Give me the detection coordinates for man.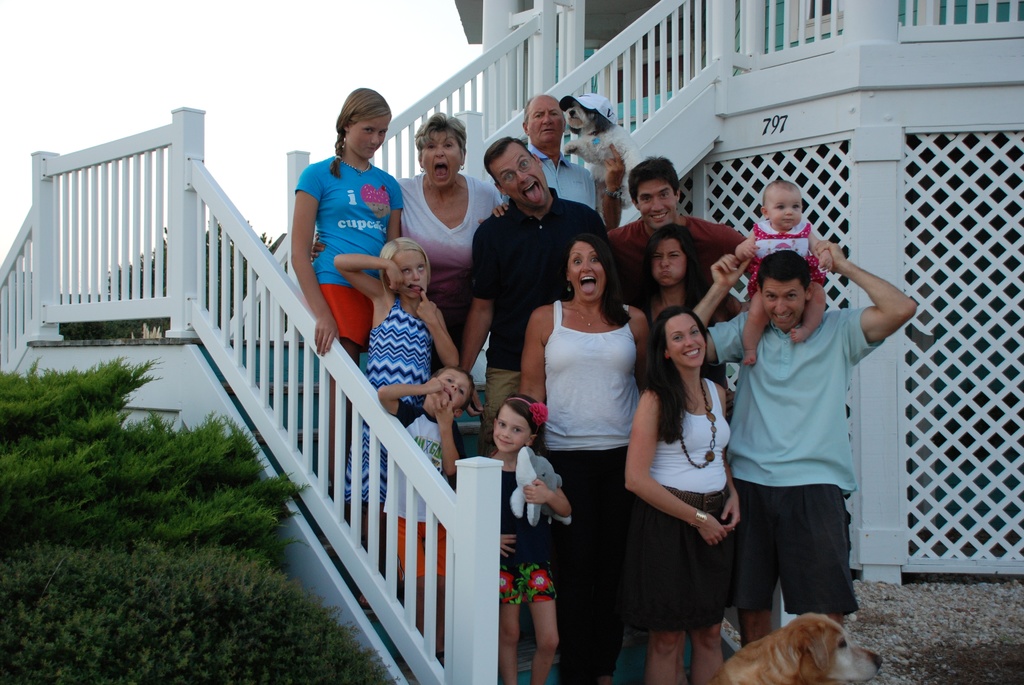
region(458, 135, 605, 443).
